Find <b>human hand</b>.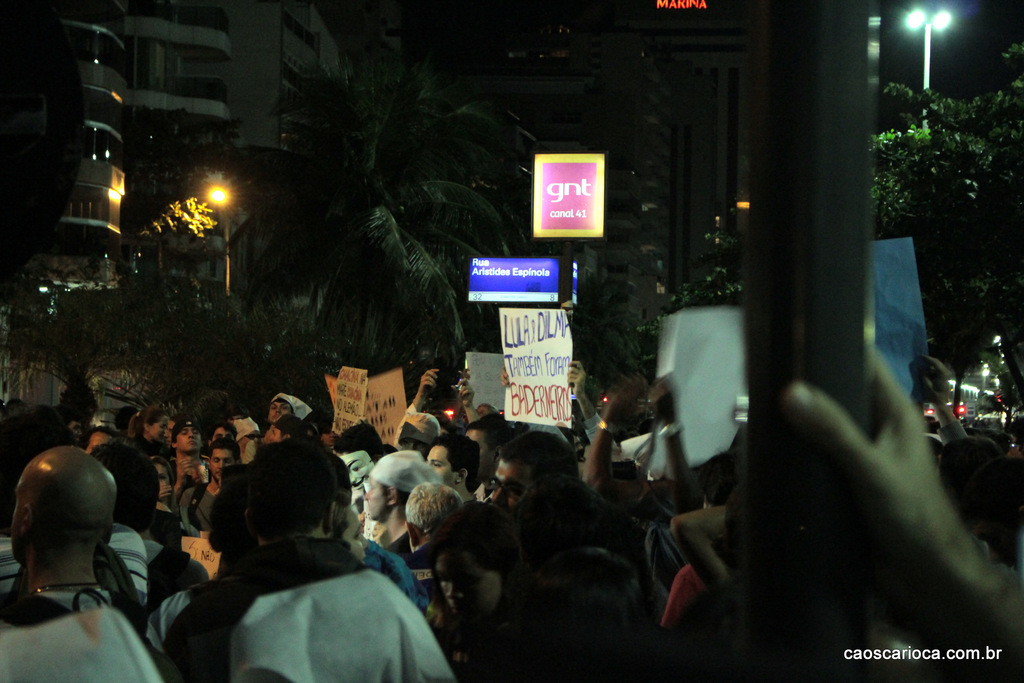
(left=321, top=430, right=333, bottom=452).
